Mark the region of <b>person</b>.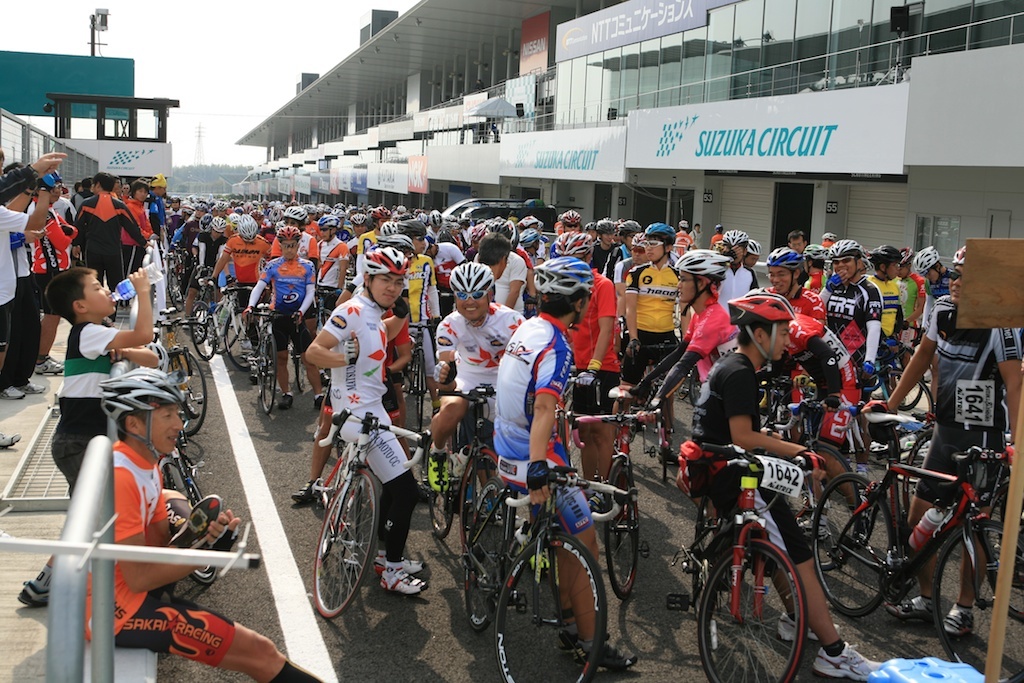
Region: [885,249,1023,642].
